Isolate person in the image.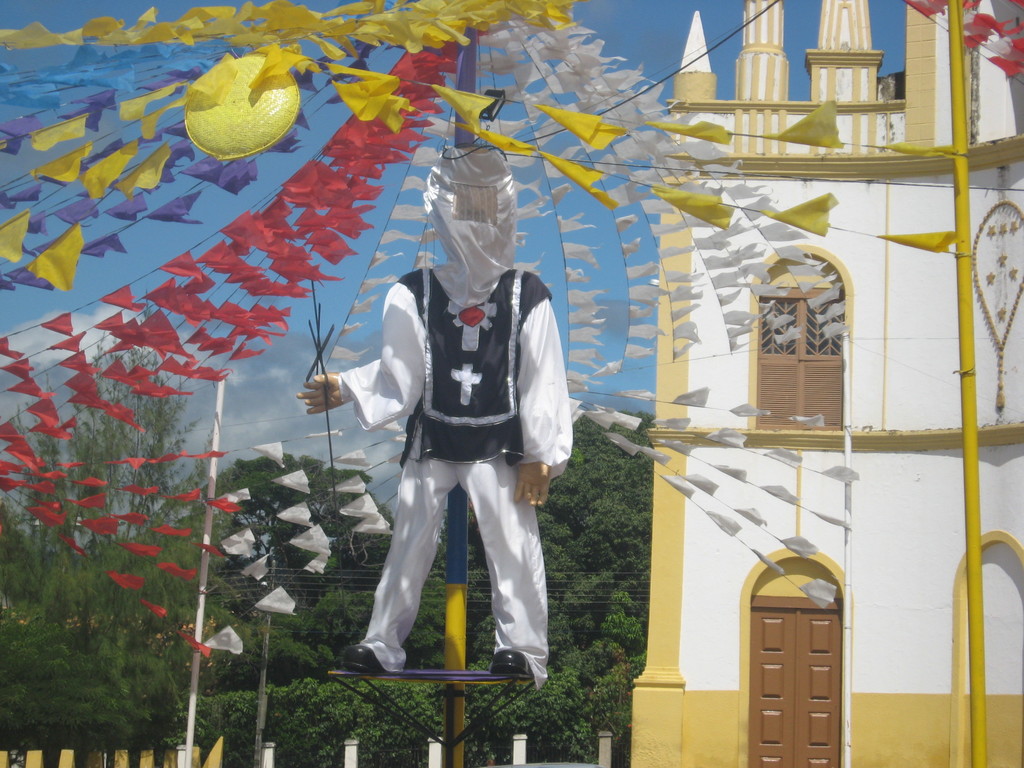
Isolated region: <region>295, 146, 578, 679</region>.
